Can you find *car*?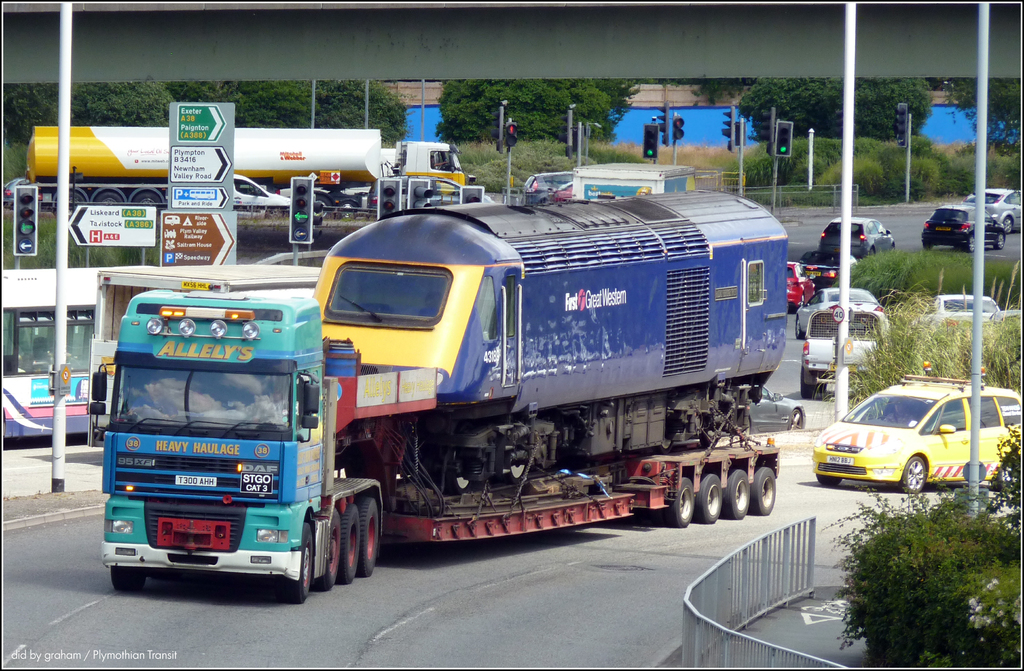
Yes, bounding box: Rect(803, 306, 895, 399).
